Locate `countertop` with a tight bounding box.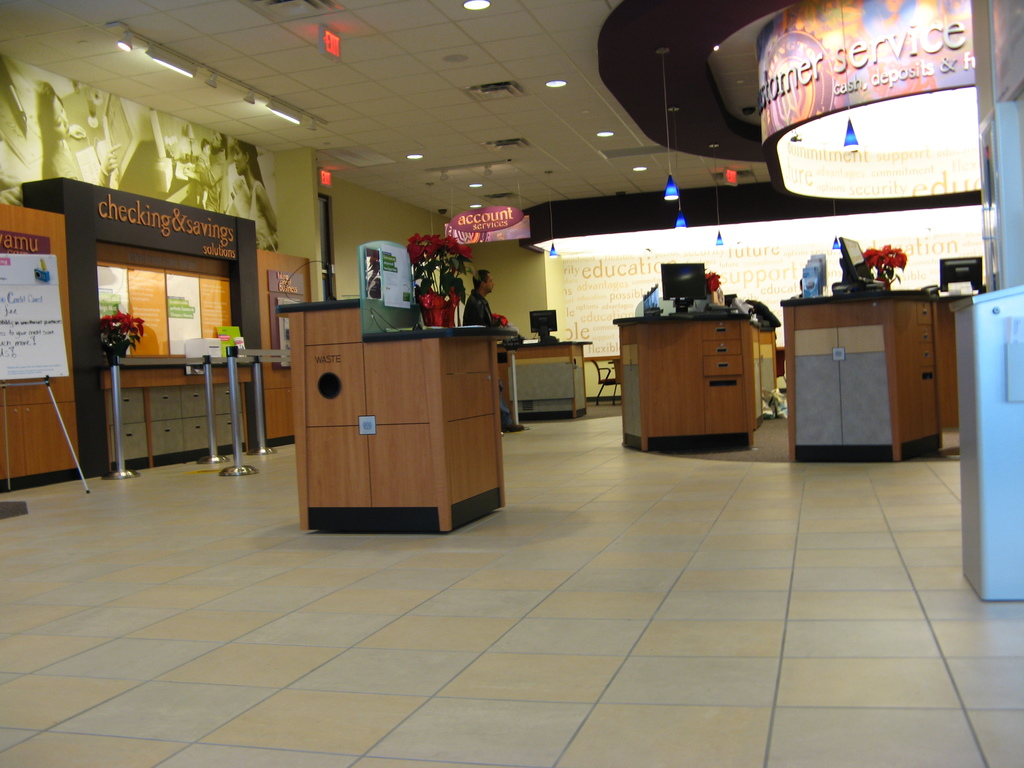
<box>273,299,359,317</box>.
